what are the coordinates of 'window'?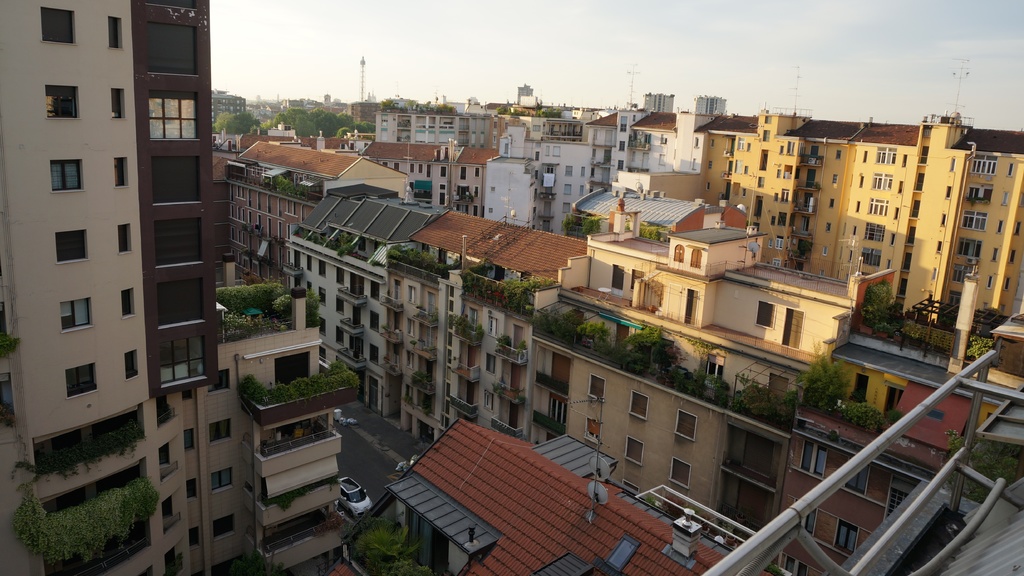
{"x1": 730, "y1": 179, "x2": 740, "y2": 194}.
